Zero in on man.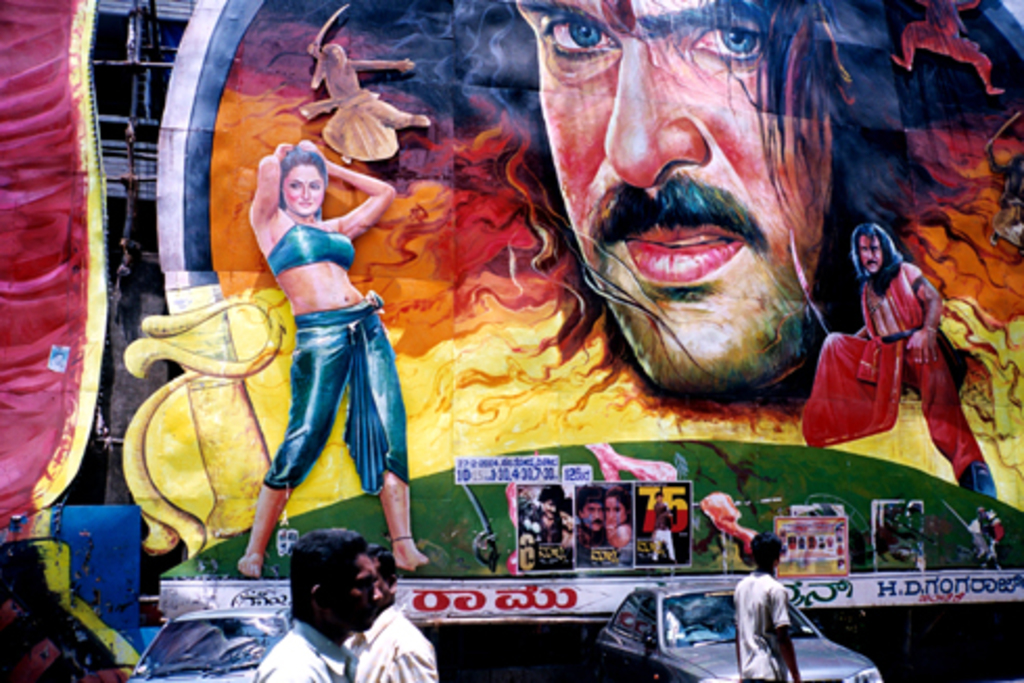
Zeroed in: crop(800, 221, 999, 497).
